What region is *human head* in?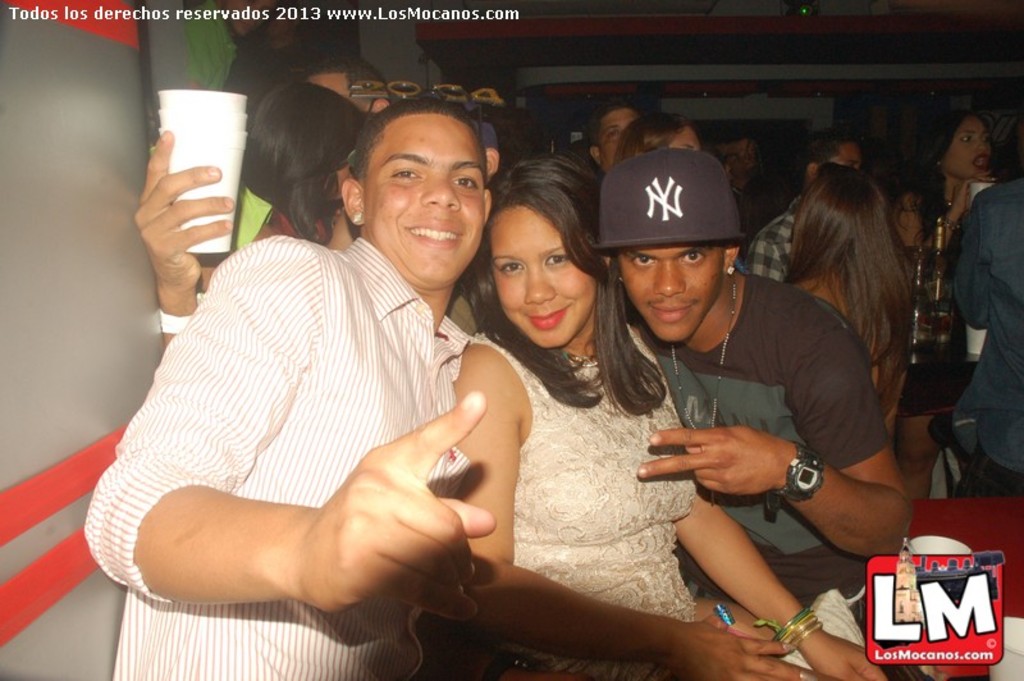
pyautogui.locateOnScreen(929, 118, 991, 175).
